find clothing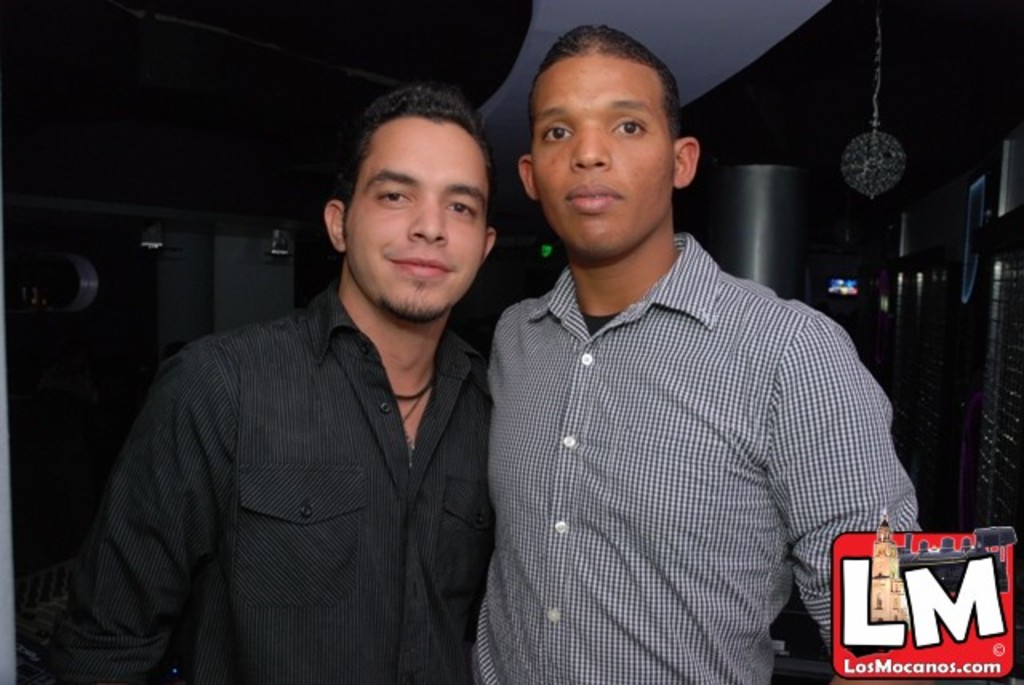
left=77, top=245, right=547, bottom=679
